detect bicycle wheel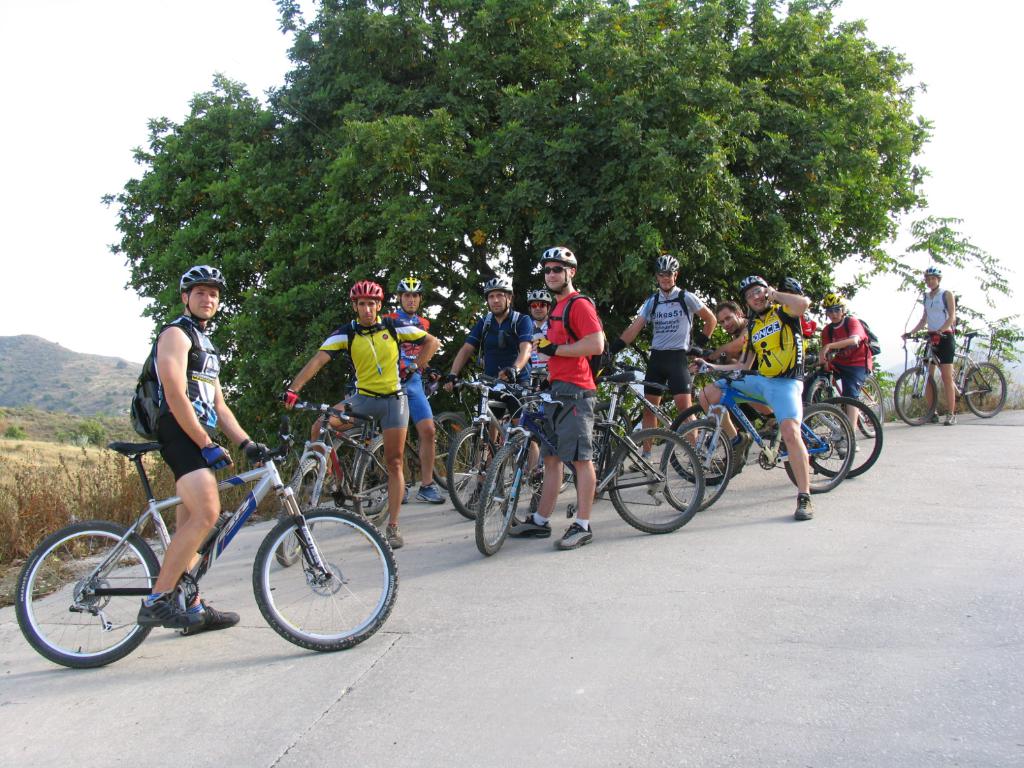
{"x1": 273, "y1": 458, "x2": 324, "y2": 572}
